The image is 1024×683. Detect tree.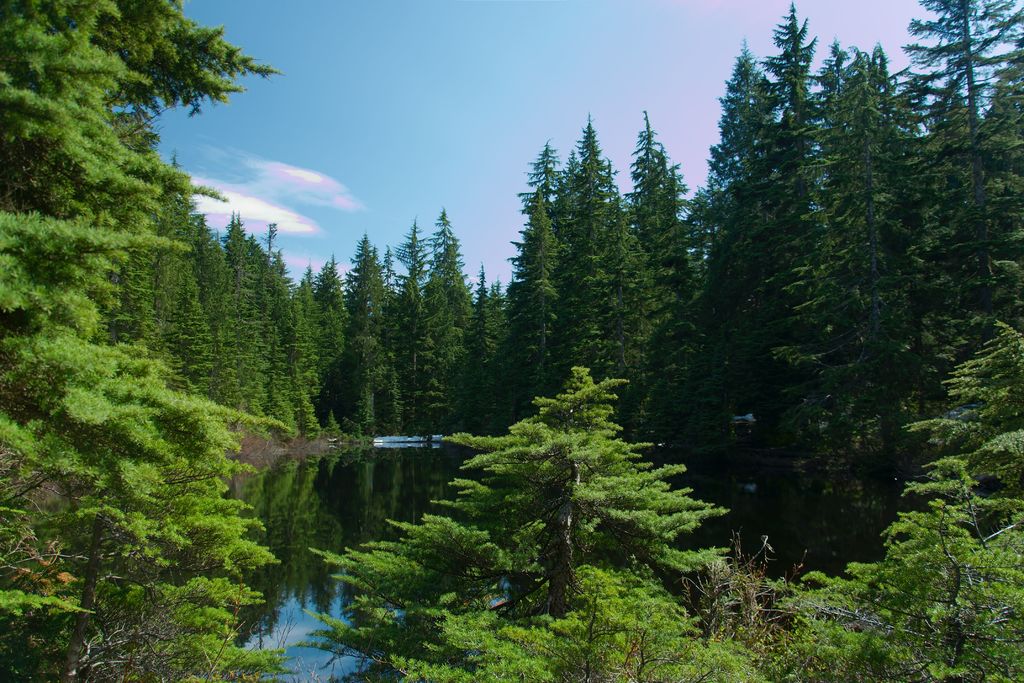
Detection: 393, 555, 764, 682.
